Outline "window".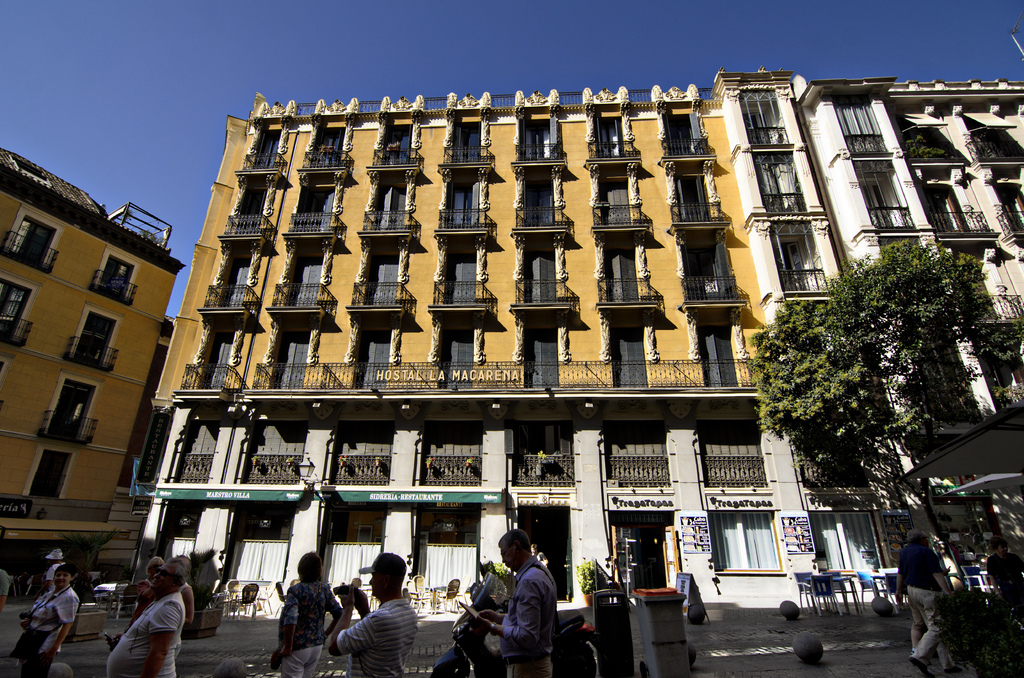
Outline: pyautogui.locateOnScreen(67, 310, 124, 373).
